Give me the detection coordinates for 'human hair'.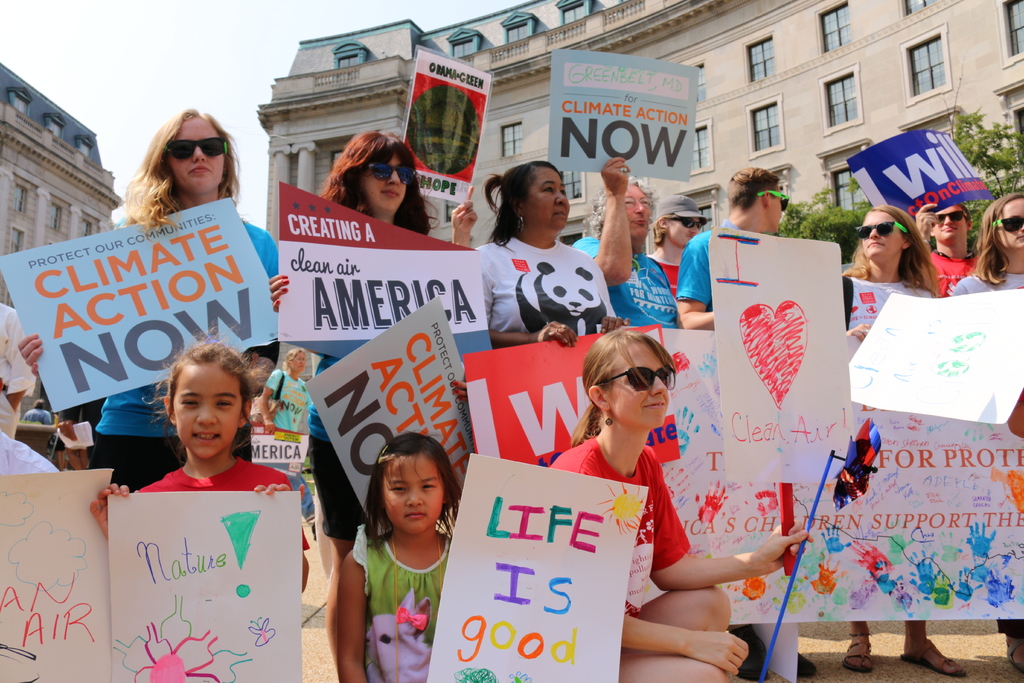
box(360, 427, 460, 551).
